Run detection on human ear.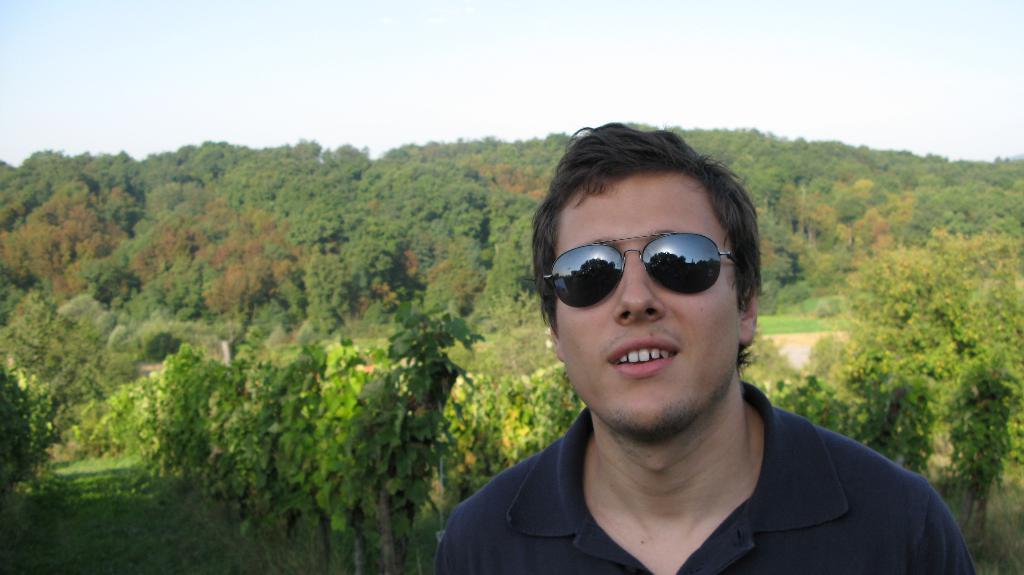
Result: {"x1": 740, "y1": 289, "x2": 760, "y2": 344}.
